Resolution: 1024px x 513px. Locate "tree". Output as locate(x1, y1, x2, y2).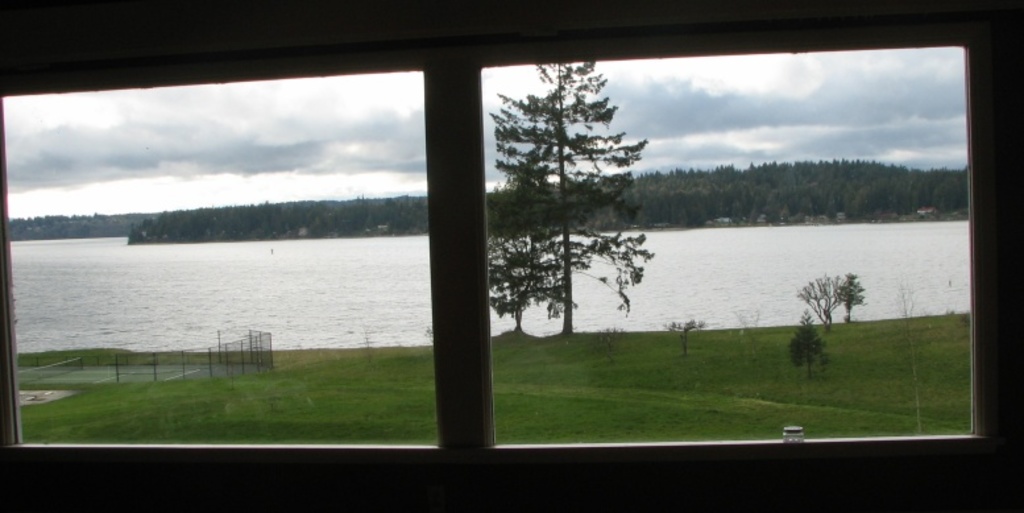
locate(482, 141, 594, 330).
